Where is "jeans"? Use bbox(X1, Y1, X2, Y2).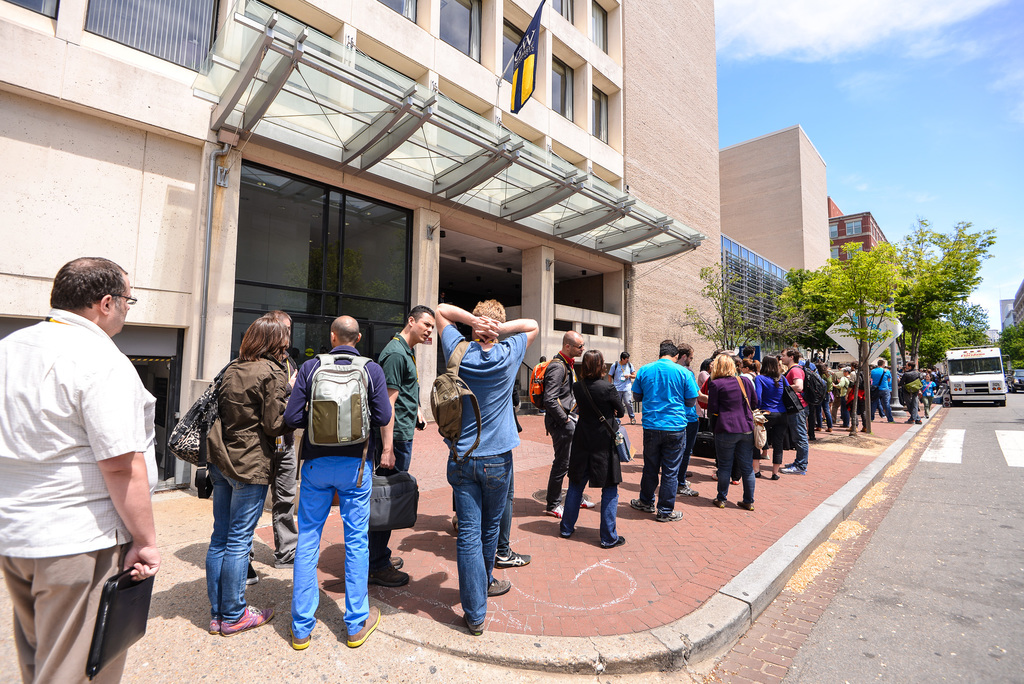
bbox(619, 387, 634, 418).
